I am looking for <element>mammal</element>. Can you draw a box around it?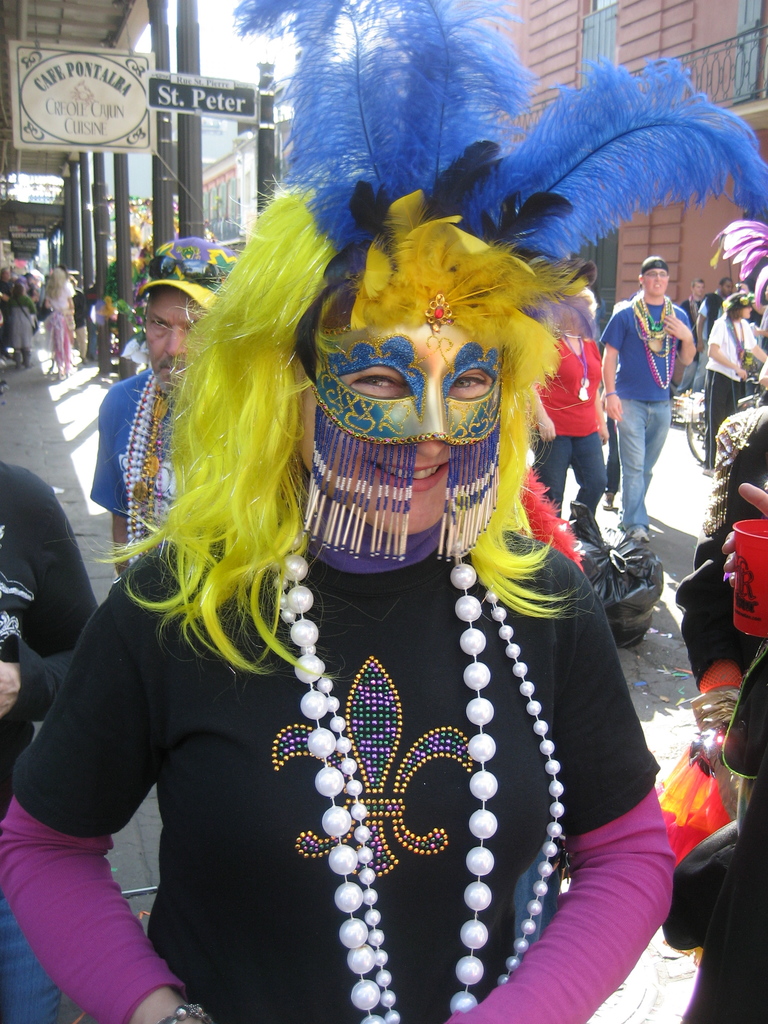
Sure, the bounding box is (673, 348, 767, 739).
